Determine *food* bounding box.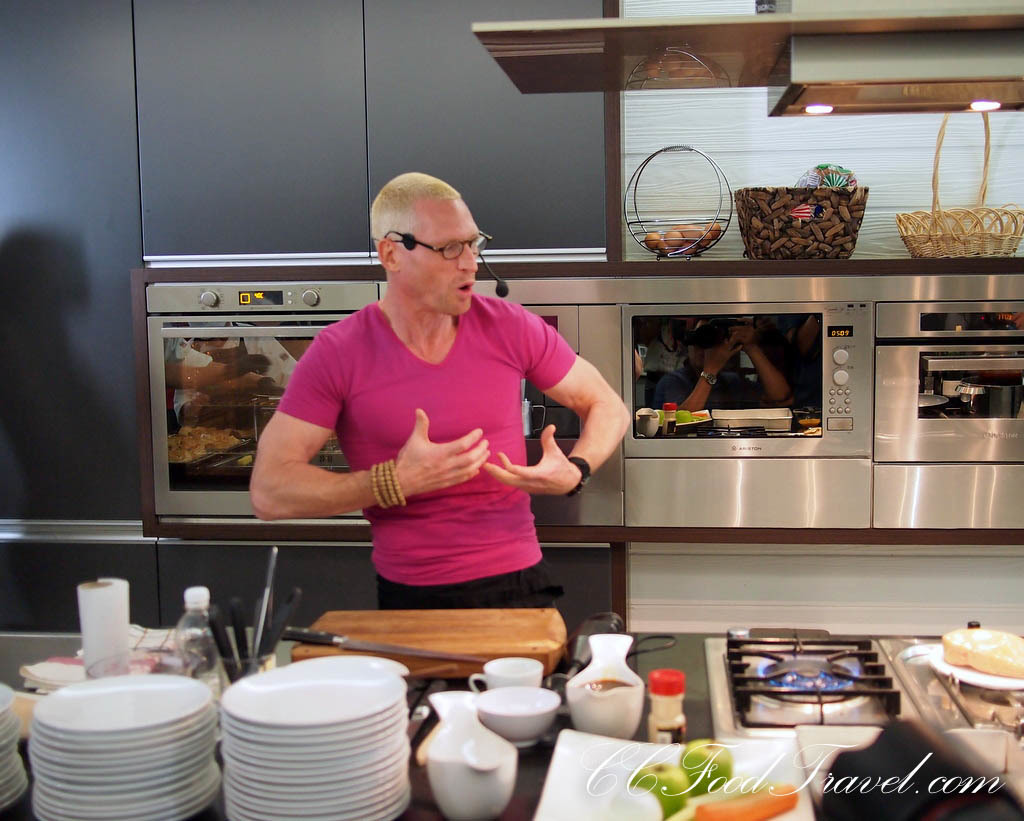
Determined: (644,222,719,255).
